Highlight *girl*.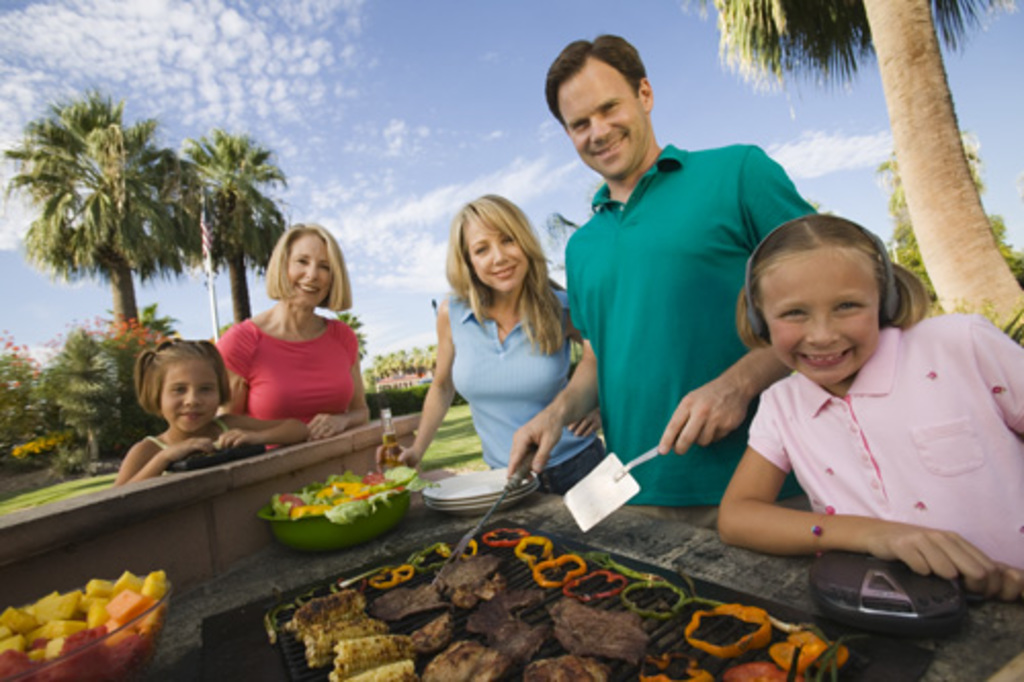
Highlighted region: x1=719 y1=217 x2=1022 y2=600.
